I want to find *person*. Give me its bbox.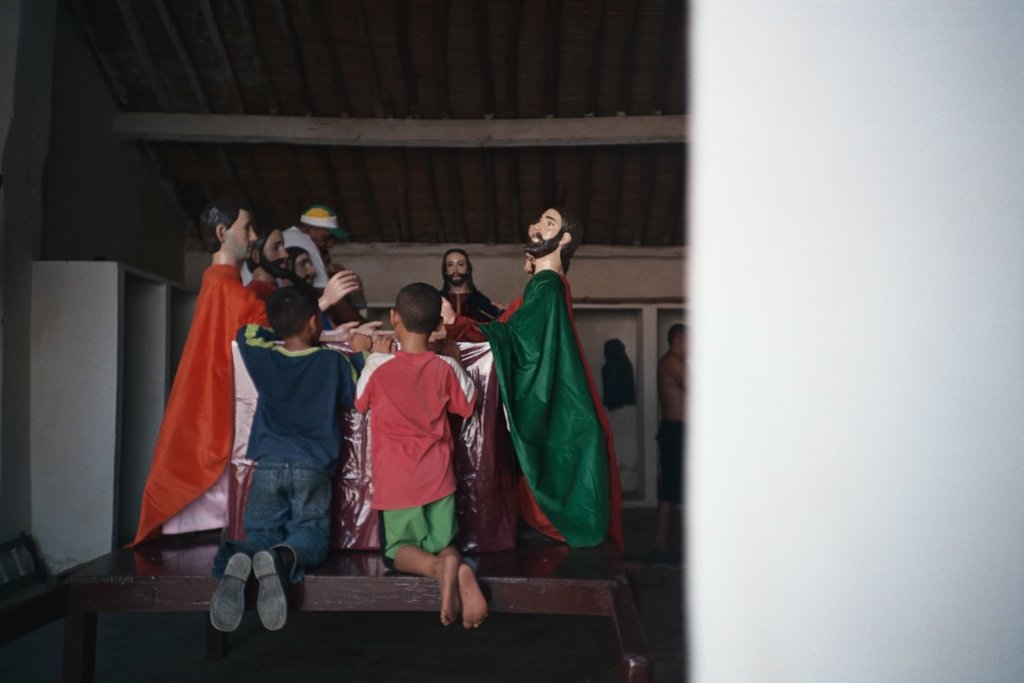
(left=239, top=229, right=356, bottom=339).
